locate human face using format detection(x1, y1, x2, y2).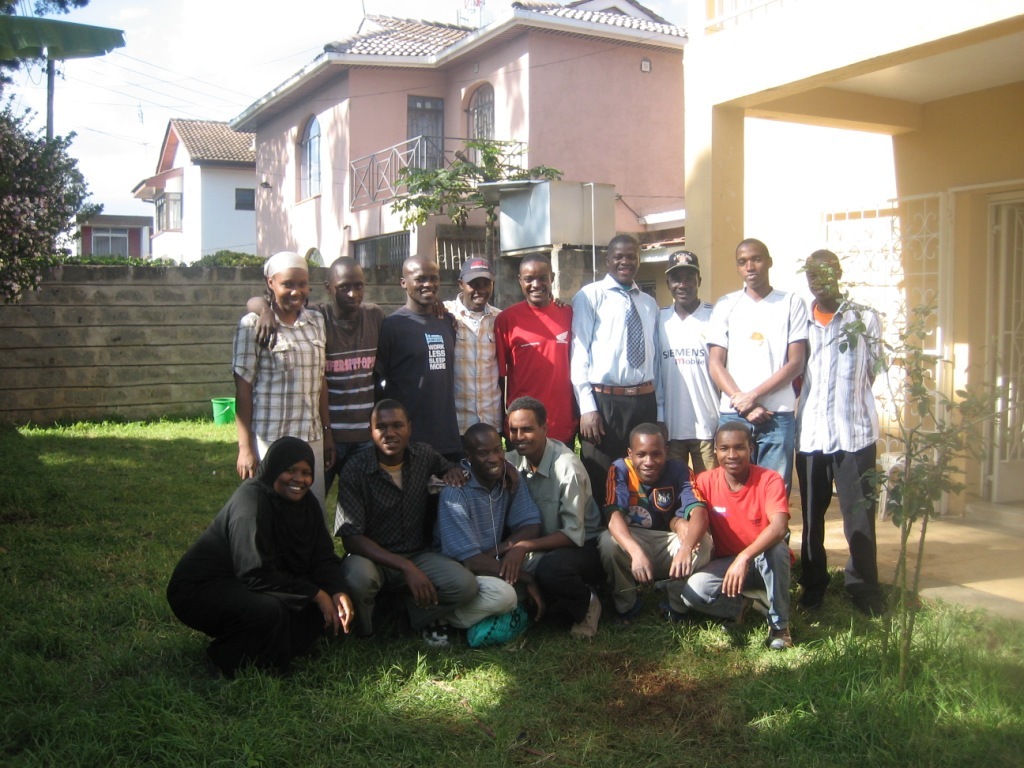
detection(628, 439, 667, 480).
